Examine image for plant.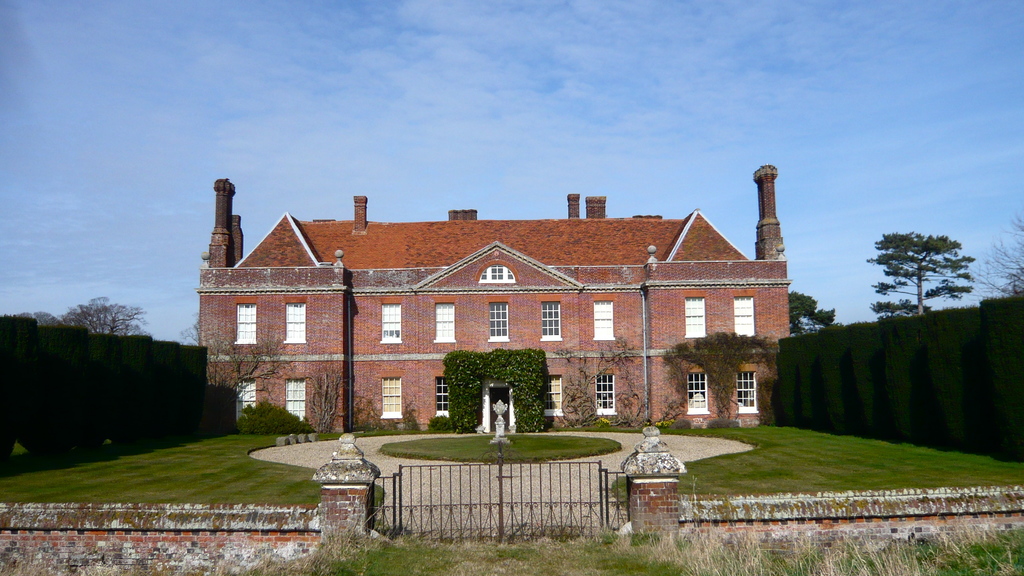
Examination result: (x1=400, y1=404, x2=422, y2=429).
